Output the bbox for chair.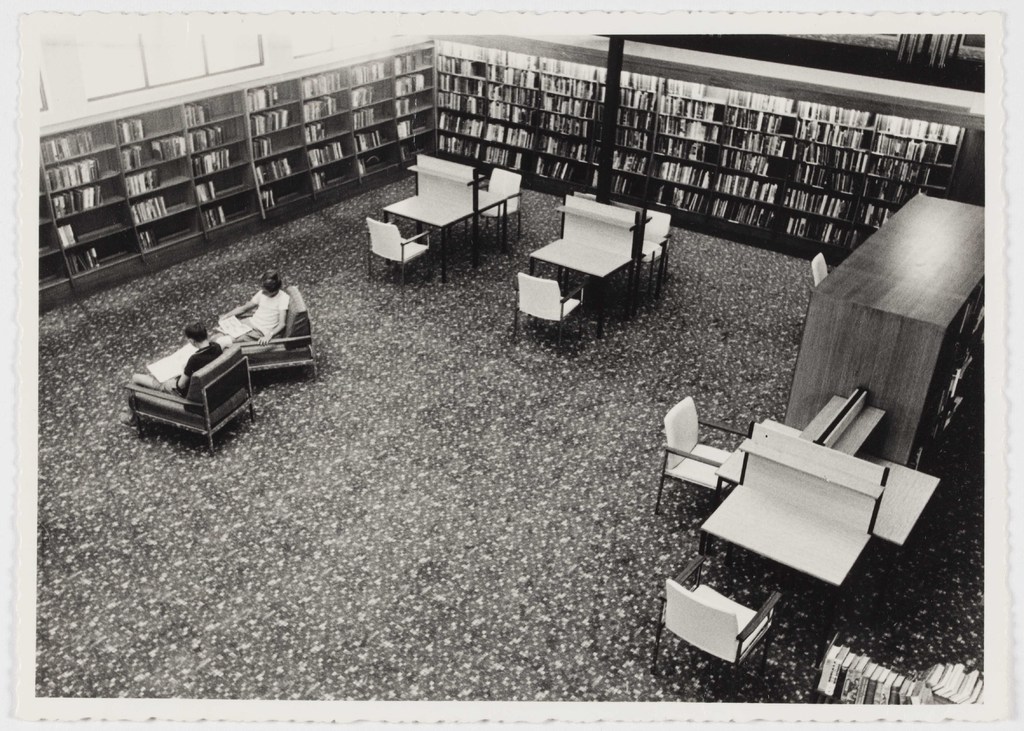
Rect(508, 274, 591, 358).
